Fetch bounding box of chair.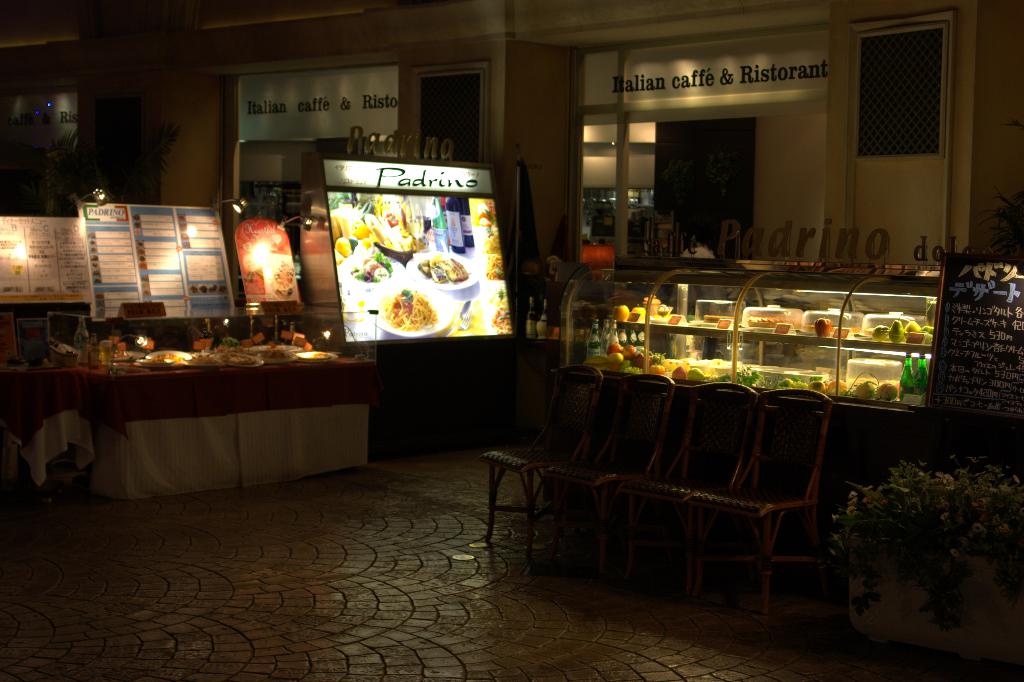
Bbox: bbox=(538, 368, 676, 588).
